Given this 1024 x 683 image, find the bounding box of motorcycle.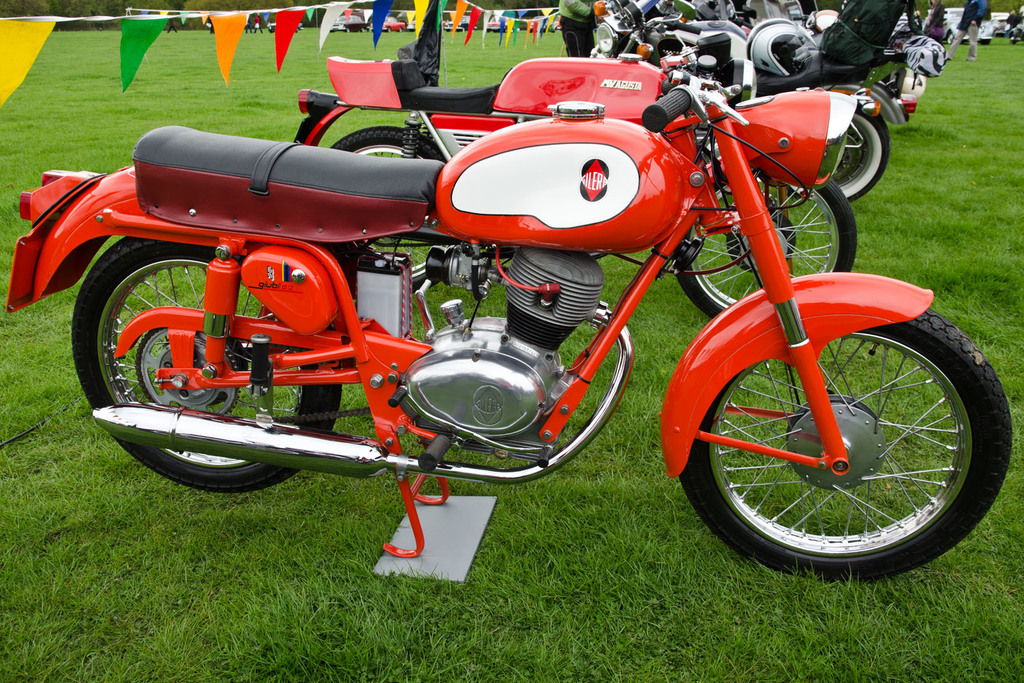
box=[585, 1, 750, 81].
